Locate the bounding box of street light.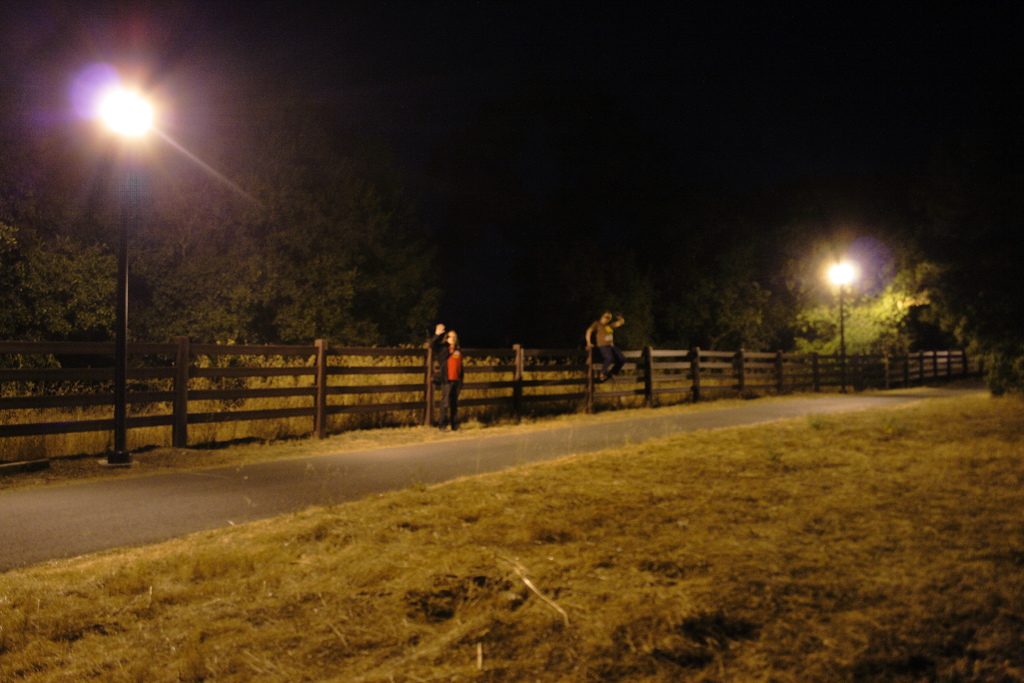
Bounding box: (49,61,219,403).
